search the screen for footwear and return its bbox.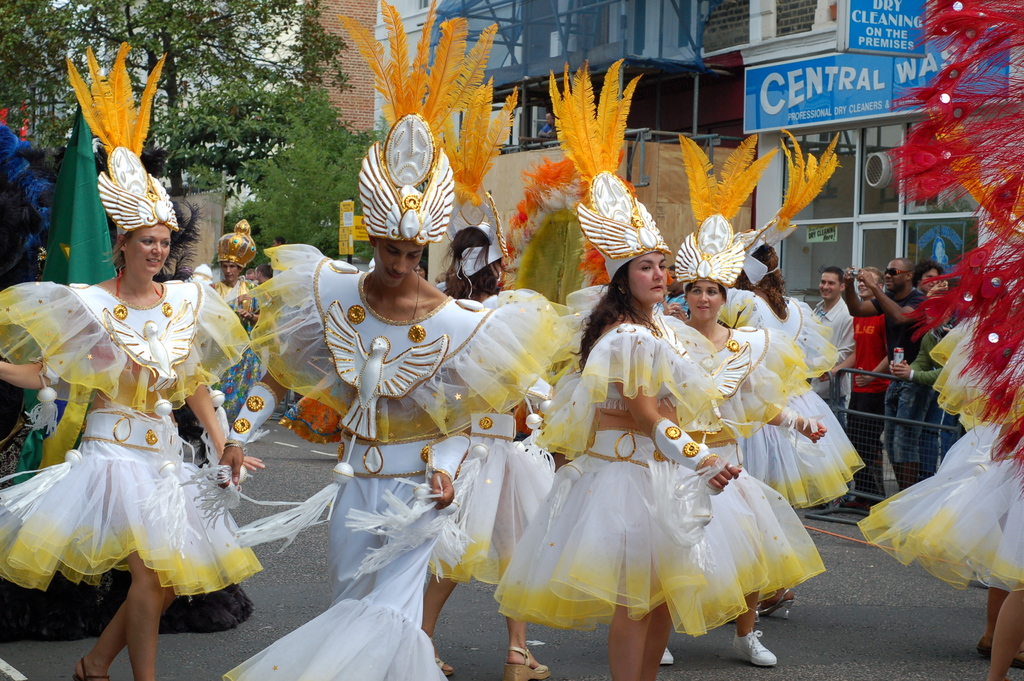
Found: crop(438, 655, 454, 675).
